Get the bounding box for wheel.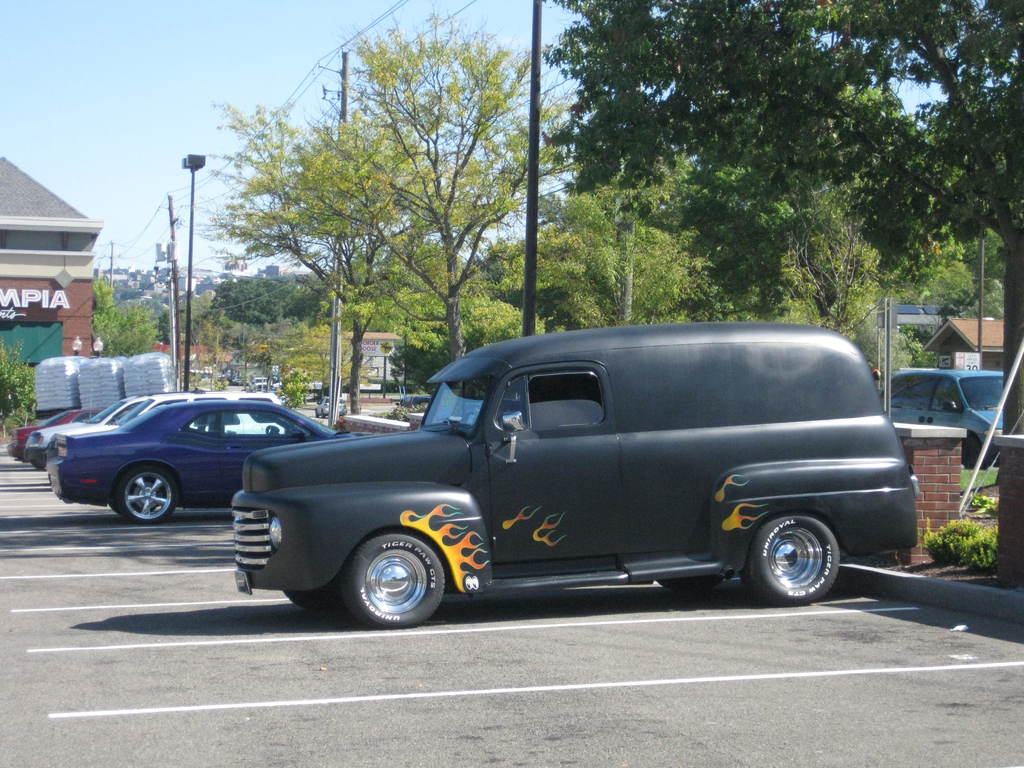
112:467:175:521.
